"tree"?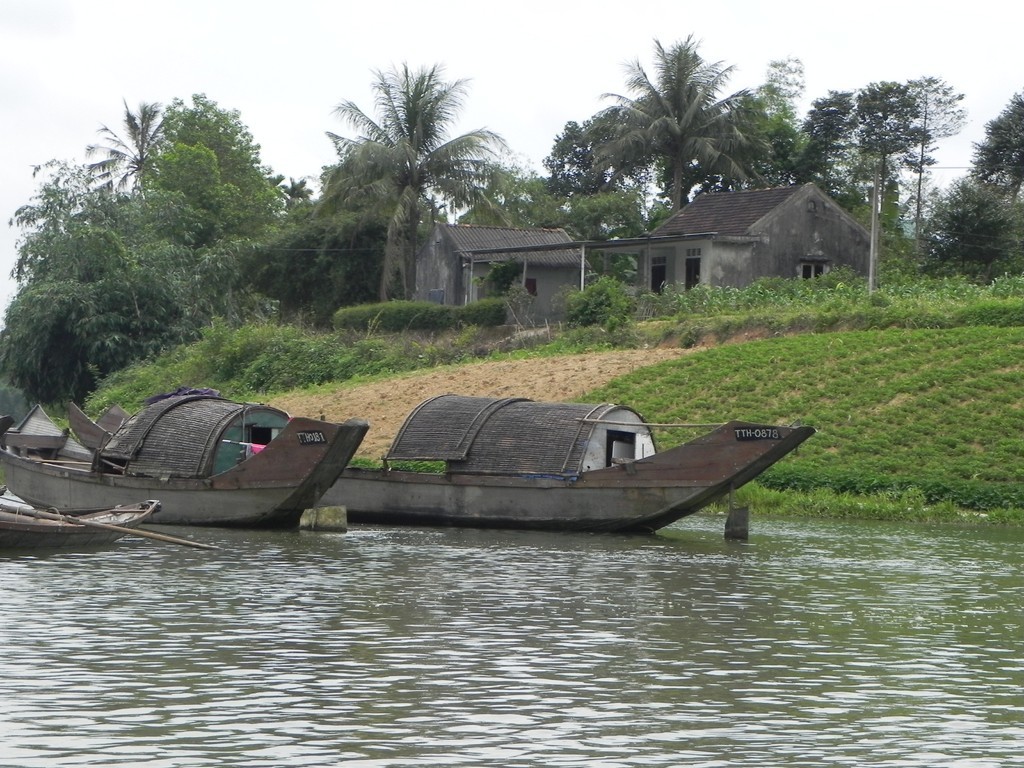
Rect(635, 194, 666, 231)
